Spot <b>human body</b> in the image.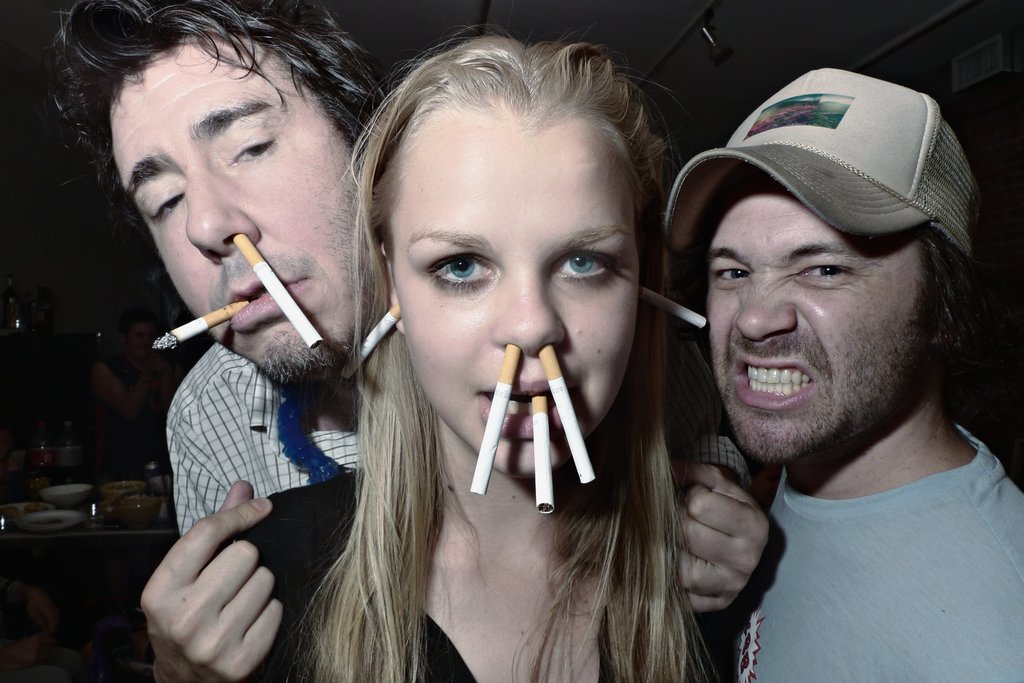
<b>human body</b> found at BBox(649, 108, 1021, 682).
